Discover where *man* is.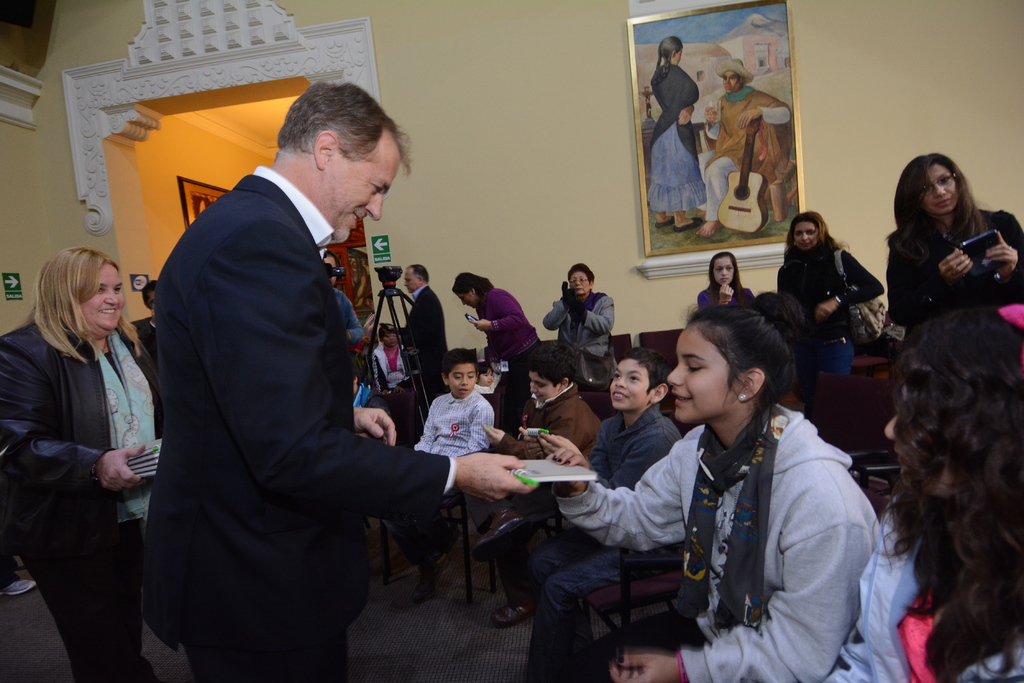
Discovered at <box>696,57,794,235</box>.
